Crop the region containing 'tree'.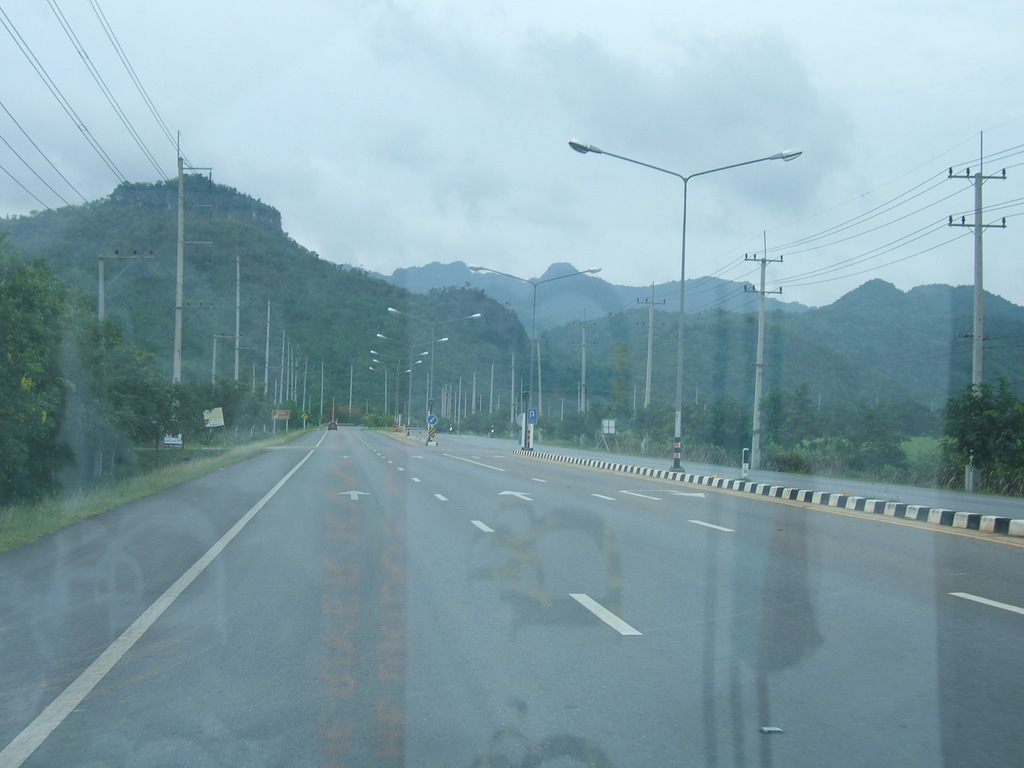
Crop region: [x1=939, y1=375, x2=1023, y2=499].
